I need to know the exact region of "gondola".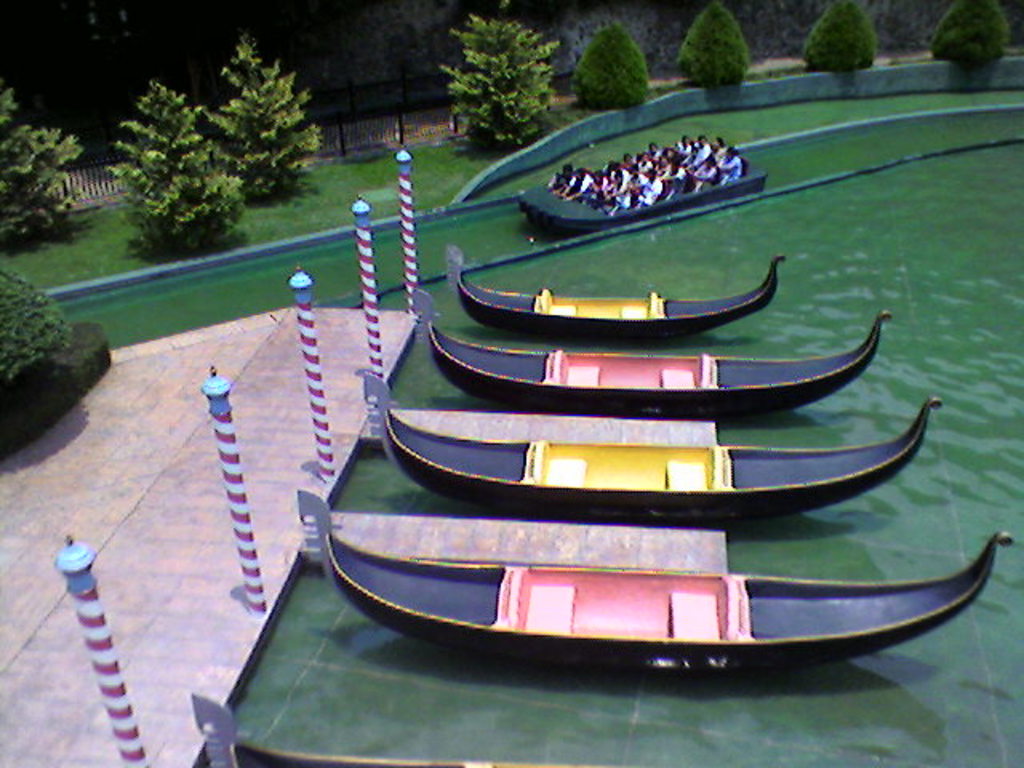
Region: locate(400, 278, 888, 418).
